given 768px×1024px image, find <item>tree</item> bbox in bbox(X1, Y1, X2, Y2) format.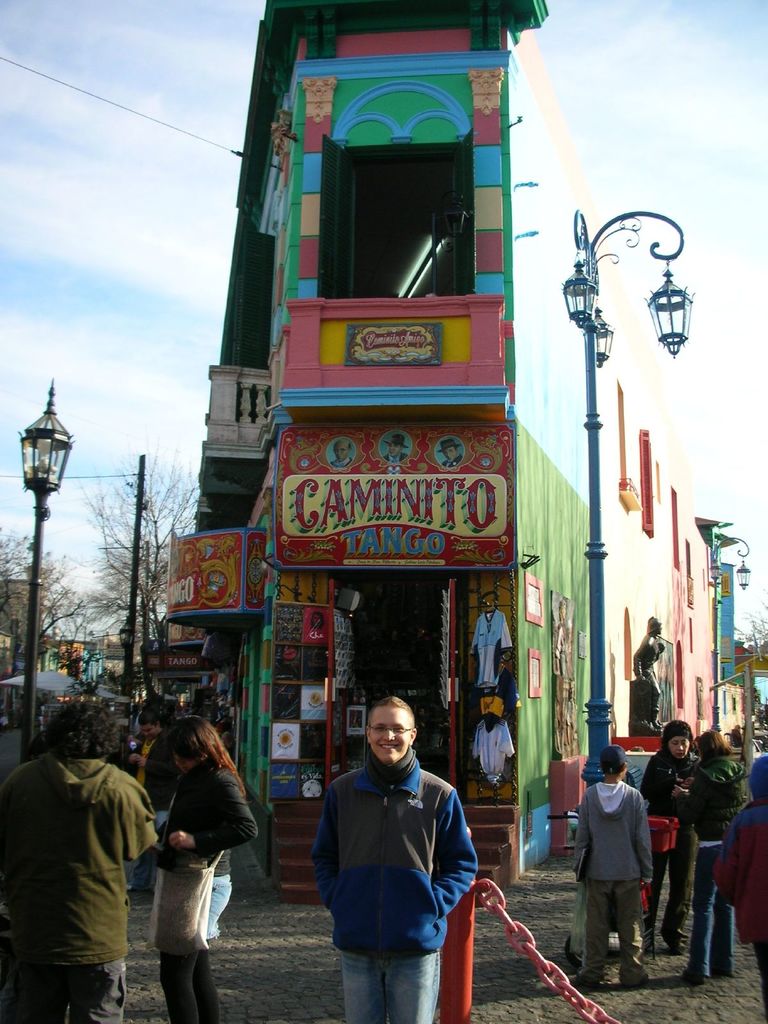
bbox(0, 524, 86, 686).
